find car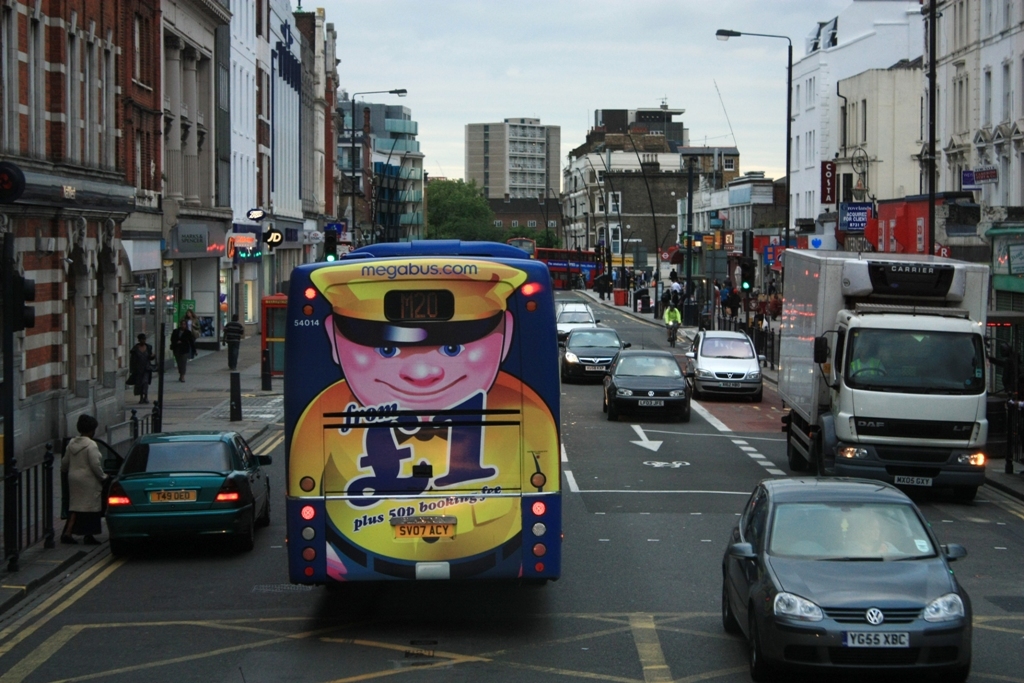
{"left": 551, "top": 304, "right": 605, "bottom": 336}
